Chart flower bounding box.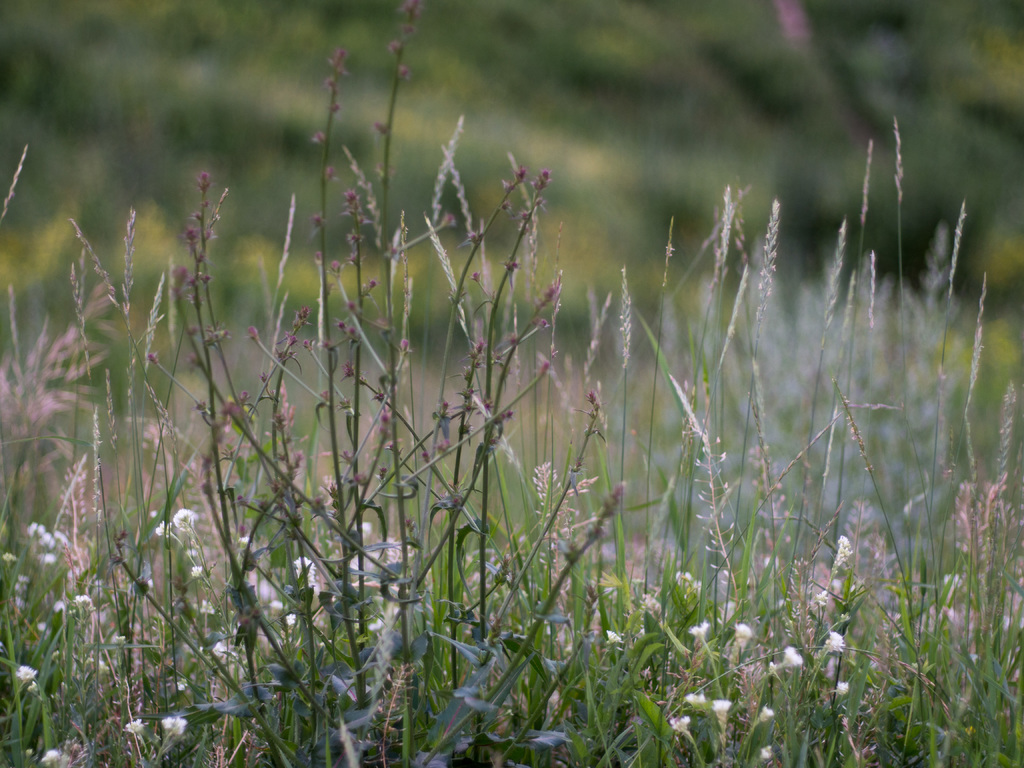
Charted: 824, 625, 842, 653.
